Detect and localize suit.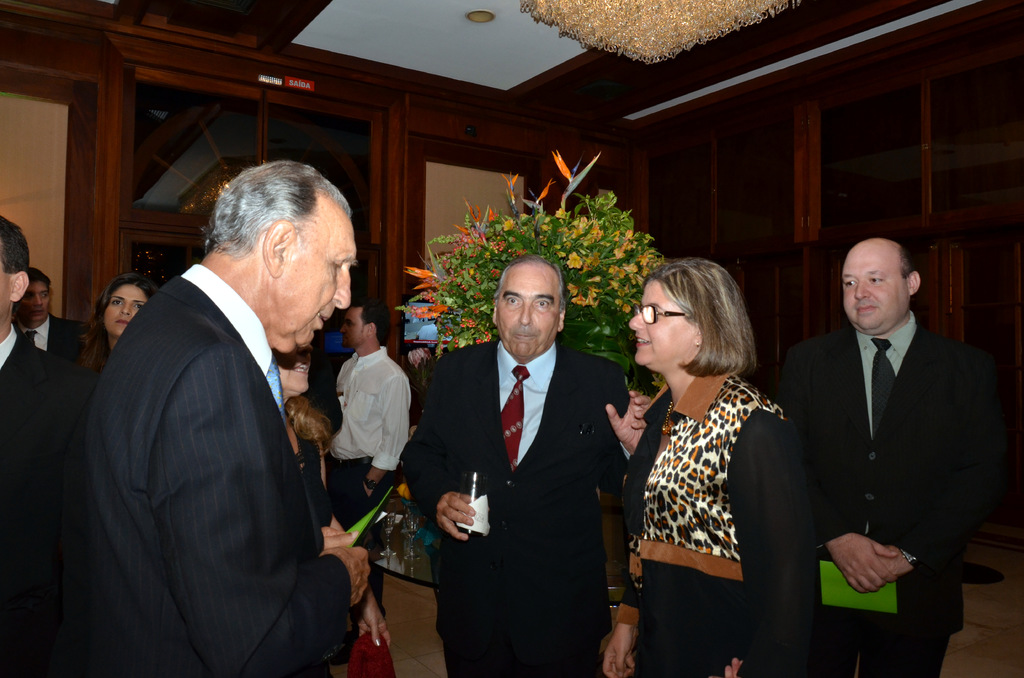
Localized at <box>0,323,95,677</box>.
